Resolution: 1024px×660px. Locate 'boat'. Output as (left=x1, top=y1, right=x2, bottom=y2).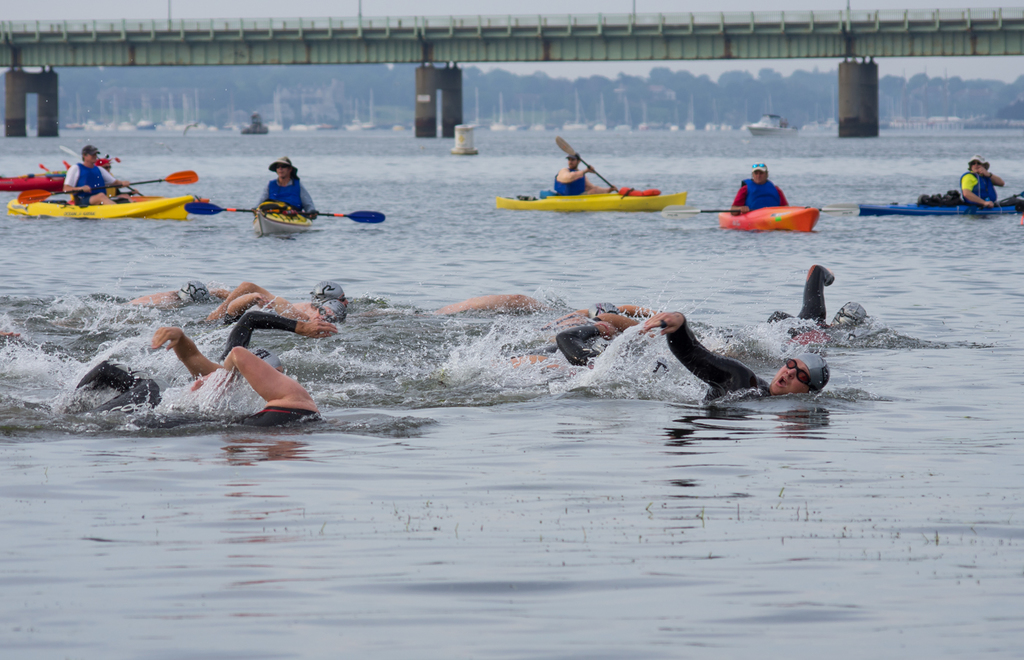
(left=257, top=201, right=310, bottom=240).
